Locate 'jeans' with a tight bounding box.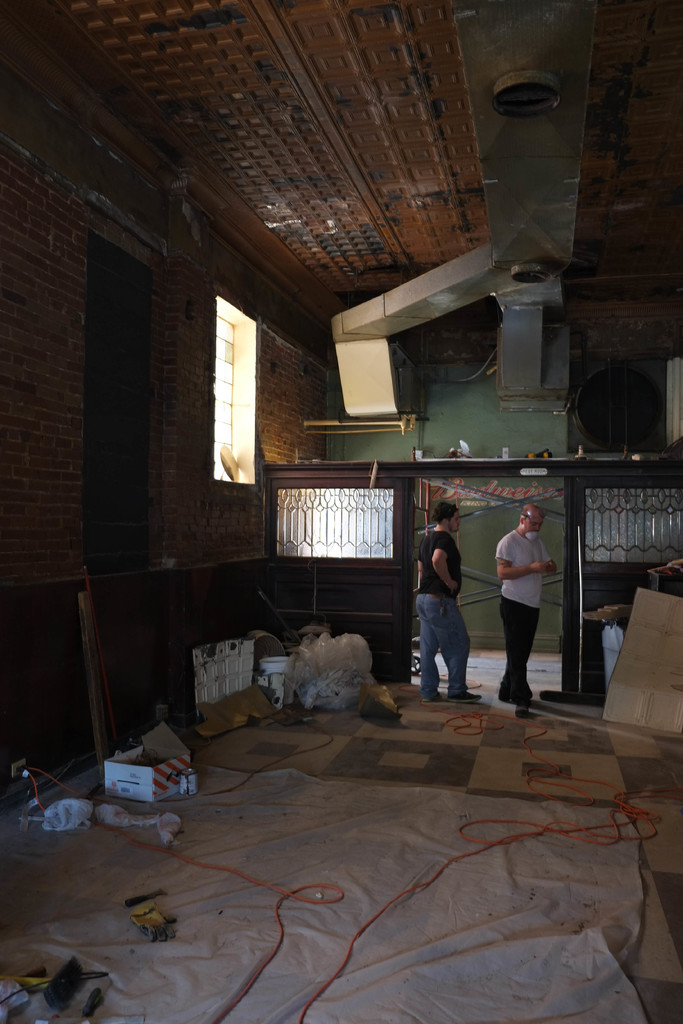
detection(425, 596, 480, 706).
